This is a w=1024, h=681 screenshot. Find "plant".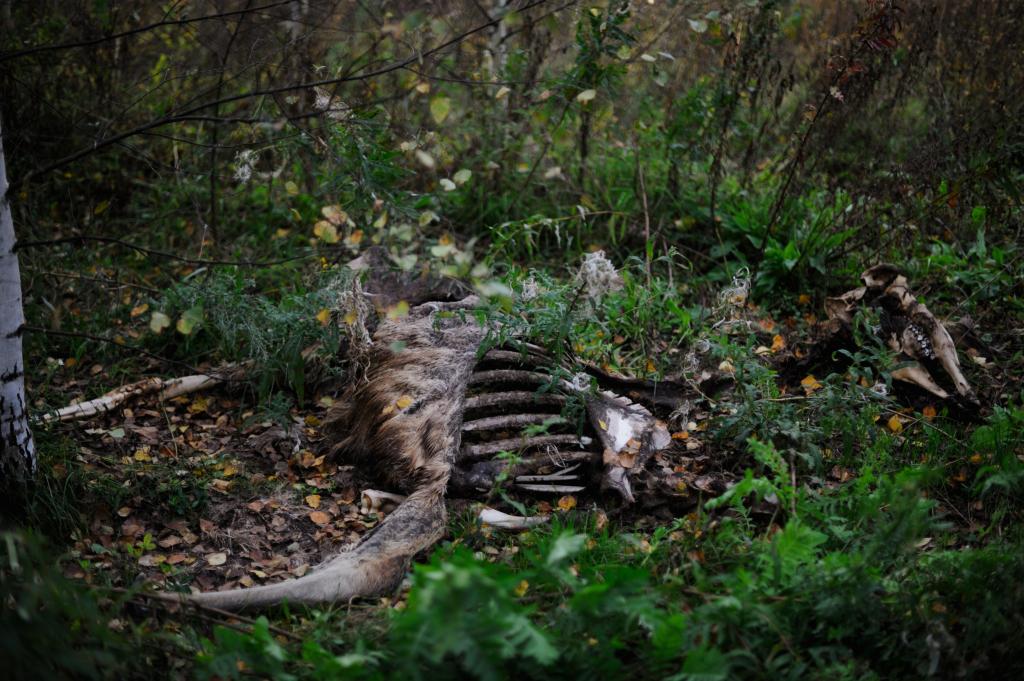
Bounding box: 137,254,359,444.
